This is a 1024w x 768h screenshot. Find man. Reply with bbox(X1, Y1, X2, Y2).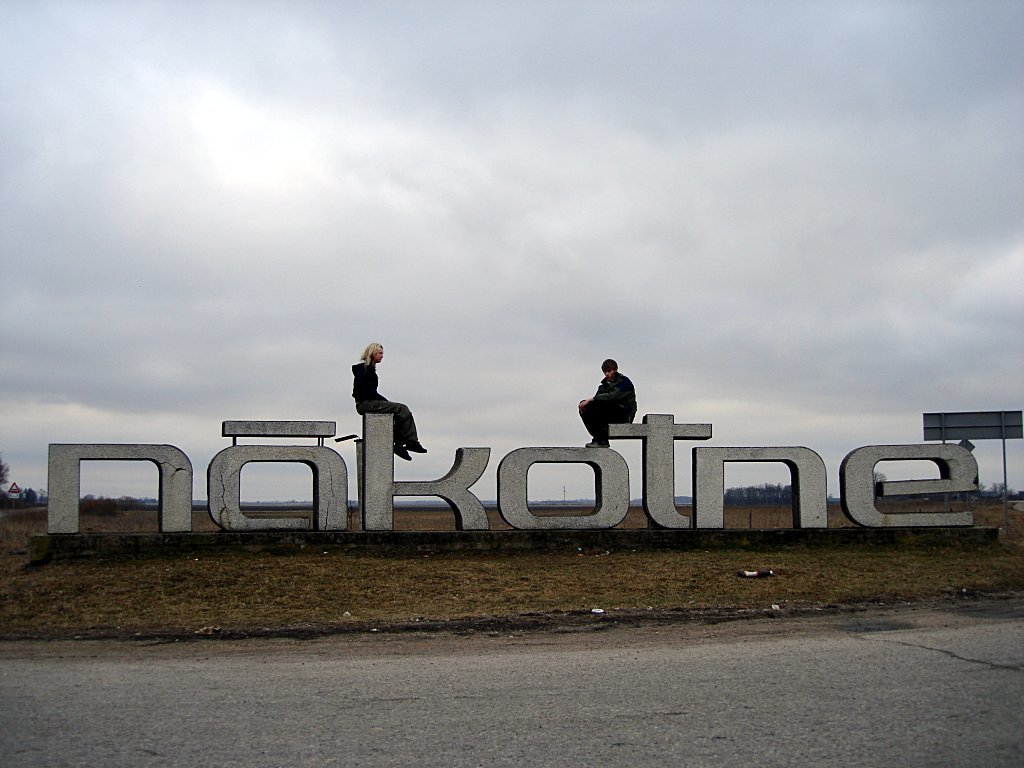
bbox(580, 359, 639, 449).
